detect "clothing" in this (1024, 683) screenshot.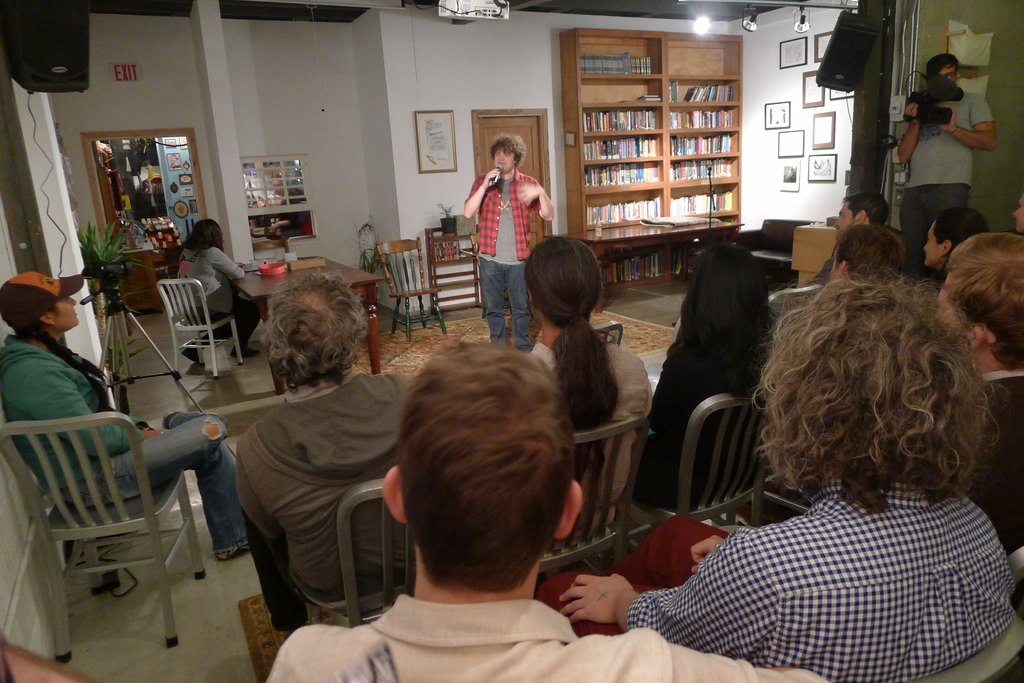
Detection: (left=525, top=339, right=660, bottom=532).
